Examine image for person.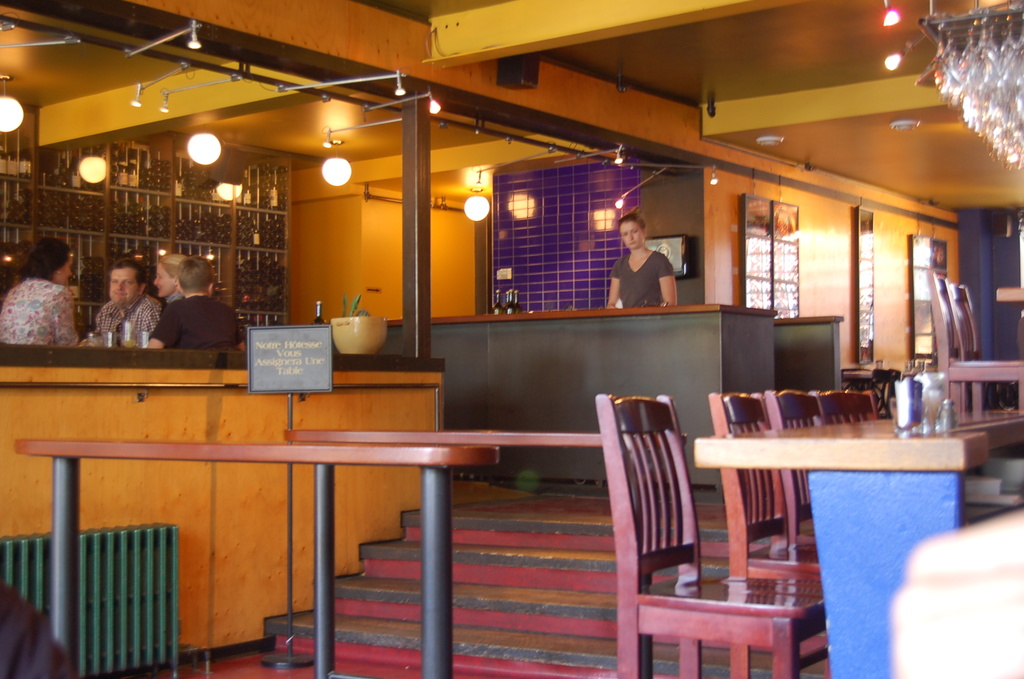
Examination result: left=150, top=252, right=192, bottom=304.
